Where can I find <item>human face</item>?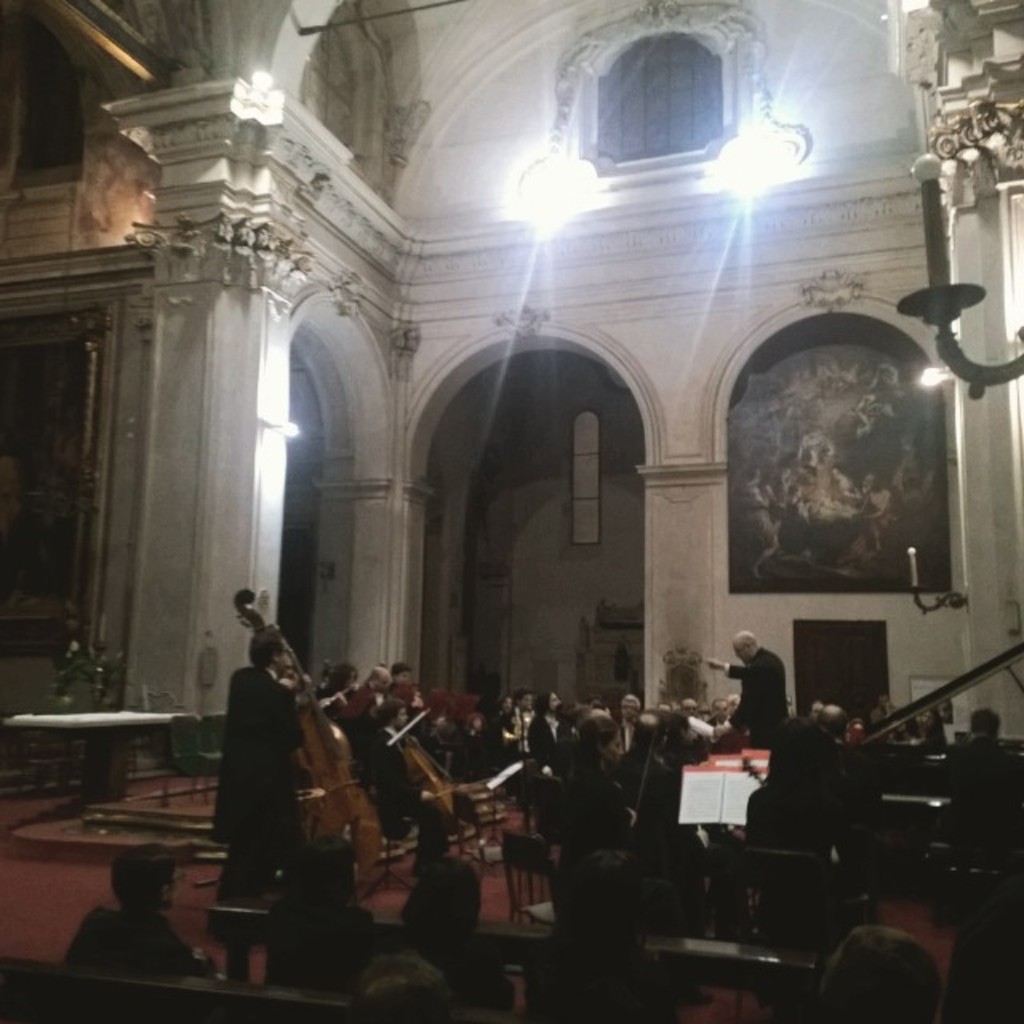
You can find it at (x1=395, y1=712, x2=408, y2=726).
